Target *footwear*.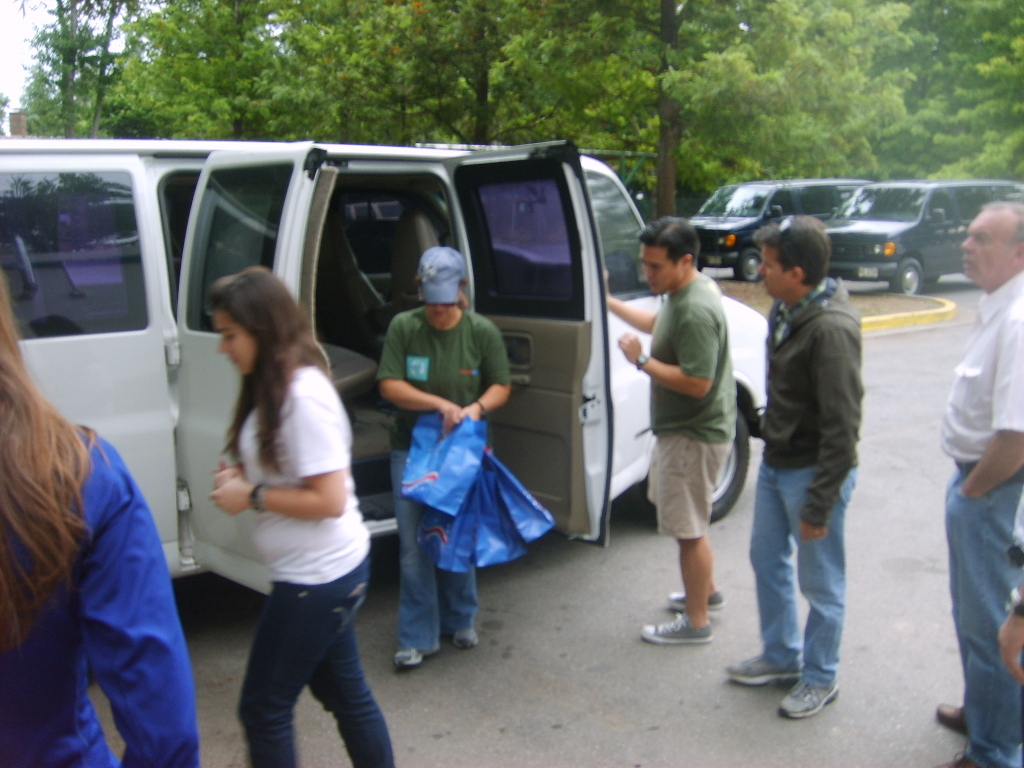
Target region: 936, 702, 981, 726.
